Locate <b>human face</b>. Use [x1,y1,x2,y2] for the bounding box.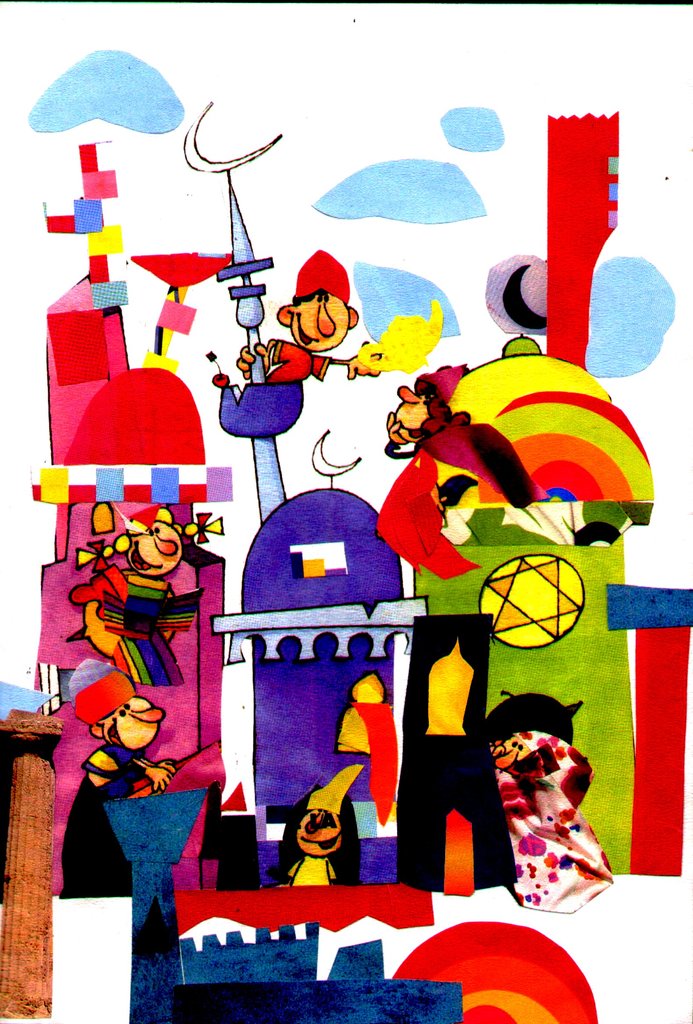
[101,700,164,744].
